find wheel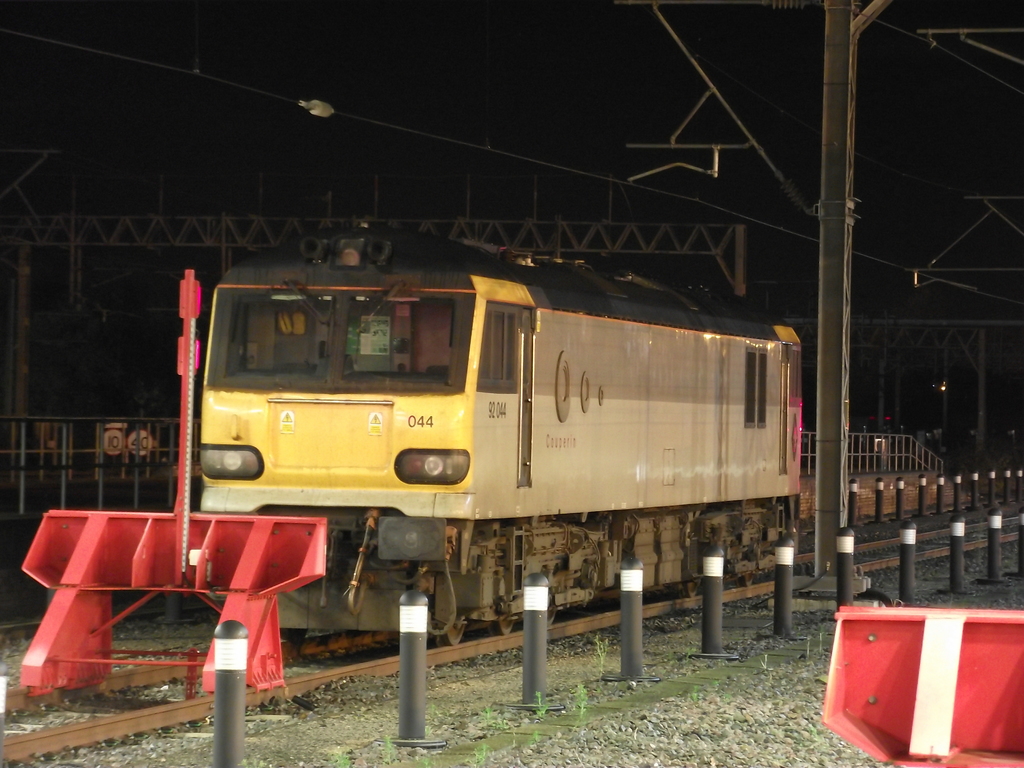
(x1=436, y1=600, x2=468, y2=646)
